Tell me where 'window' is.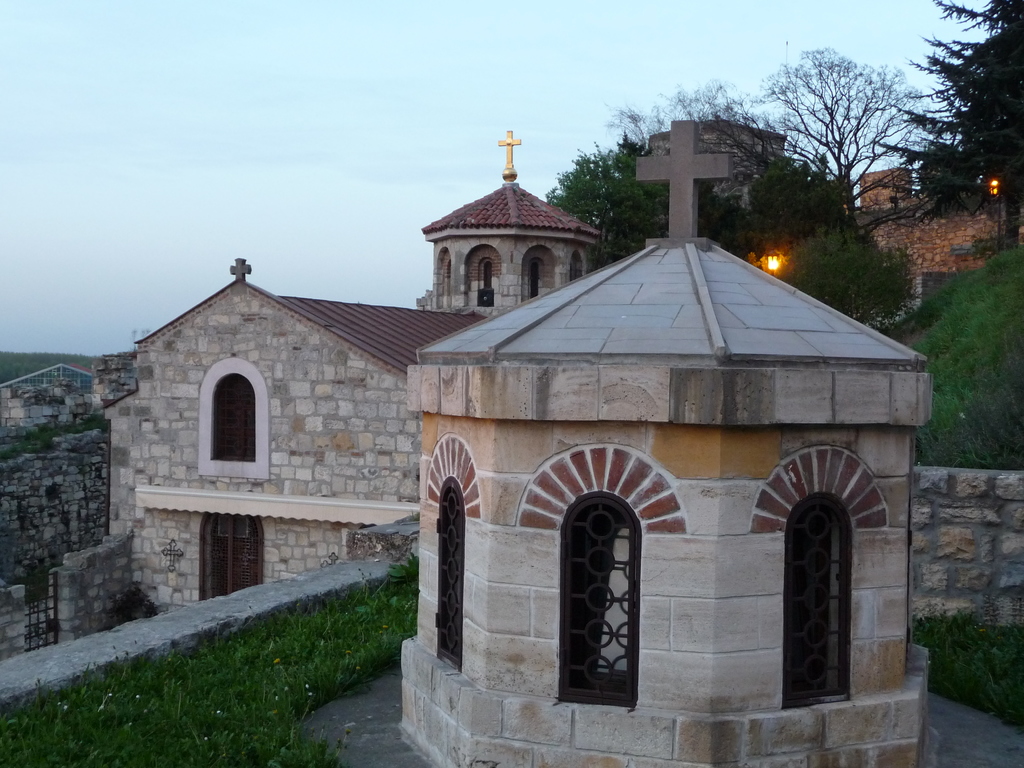
'window' is at Rect(783, 493, 851, 703).
